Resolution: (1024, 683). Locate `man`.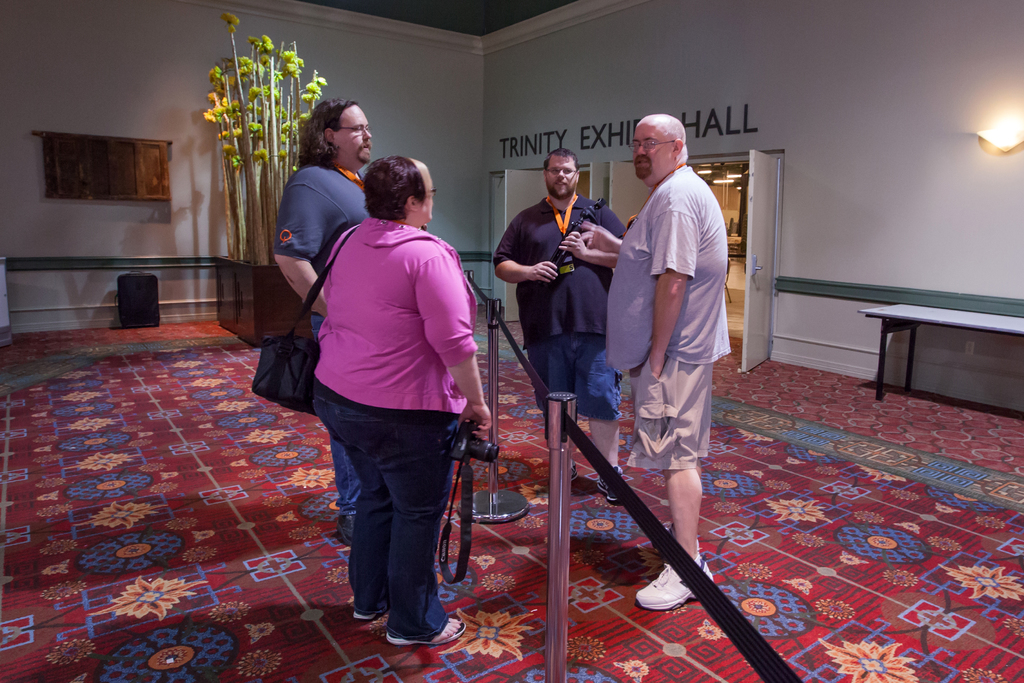
[607, 104, 746, 554].
